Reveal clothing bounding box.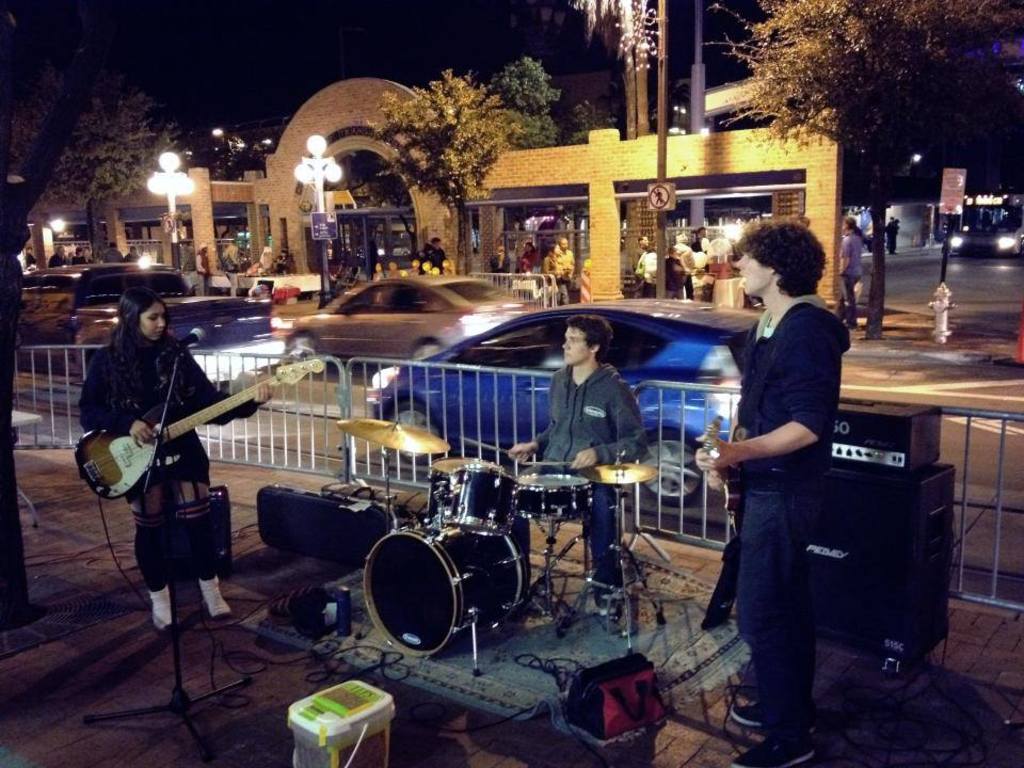
Revealed: 559 249 575 282.
